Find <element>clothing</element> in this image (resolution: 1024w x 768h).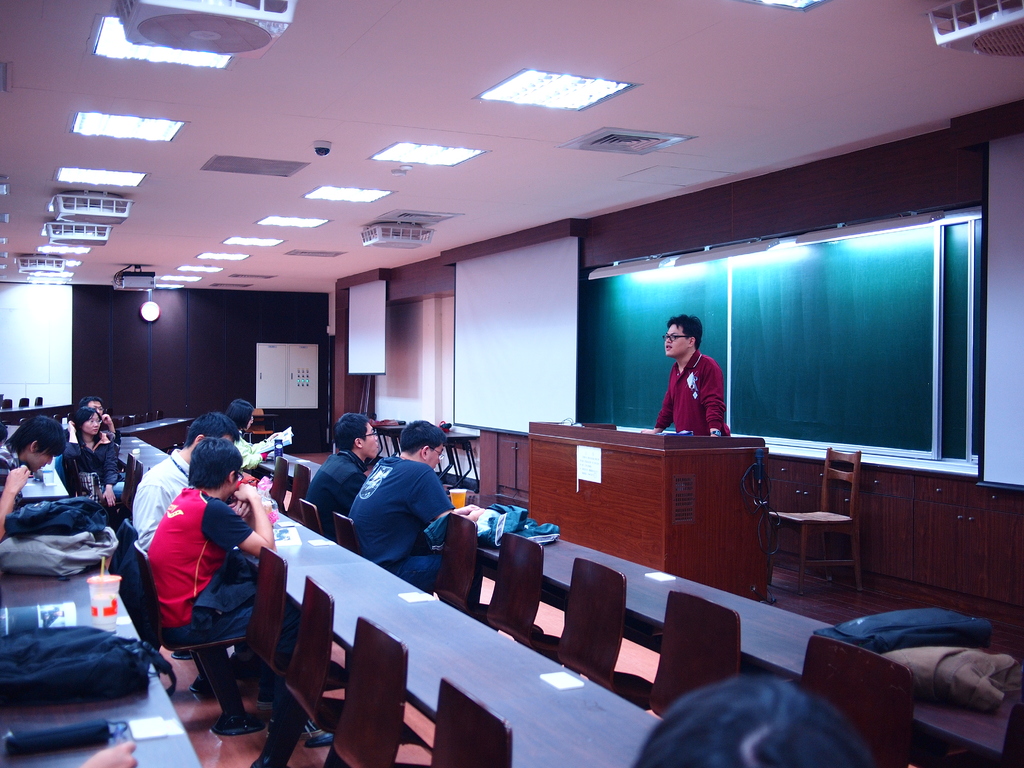
left=308, top=450, right=370, bottom=538.
